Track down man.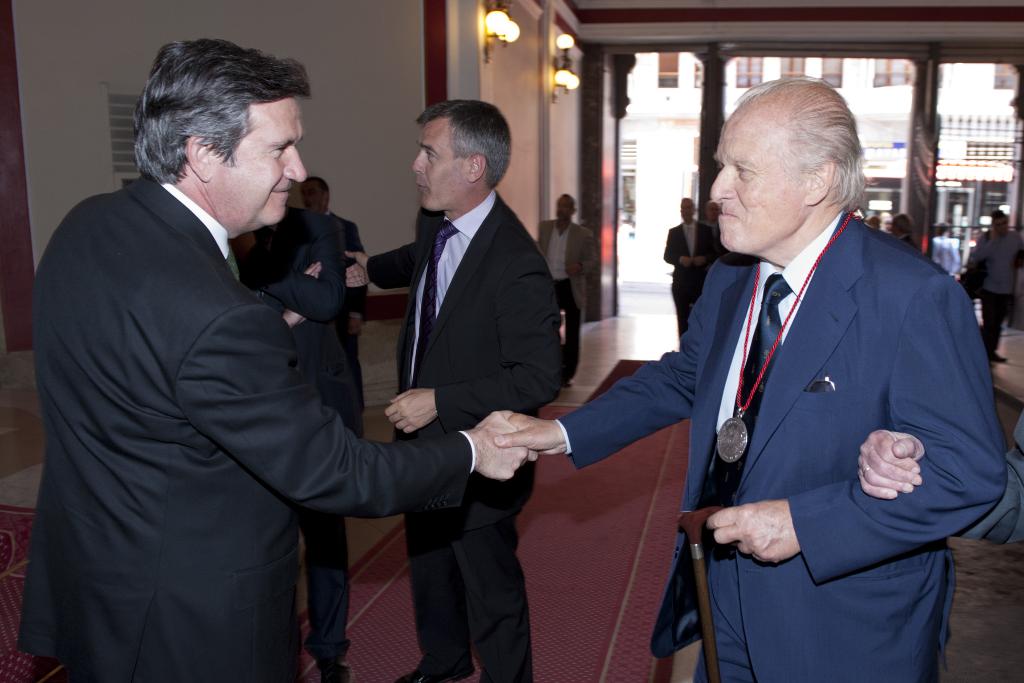
Tracked to bbox(351, 100, 561, 682).
